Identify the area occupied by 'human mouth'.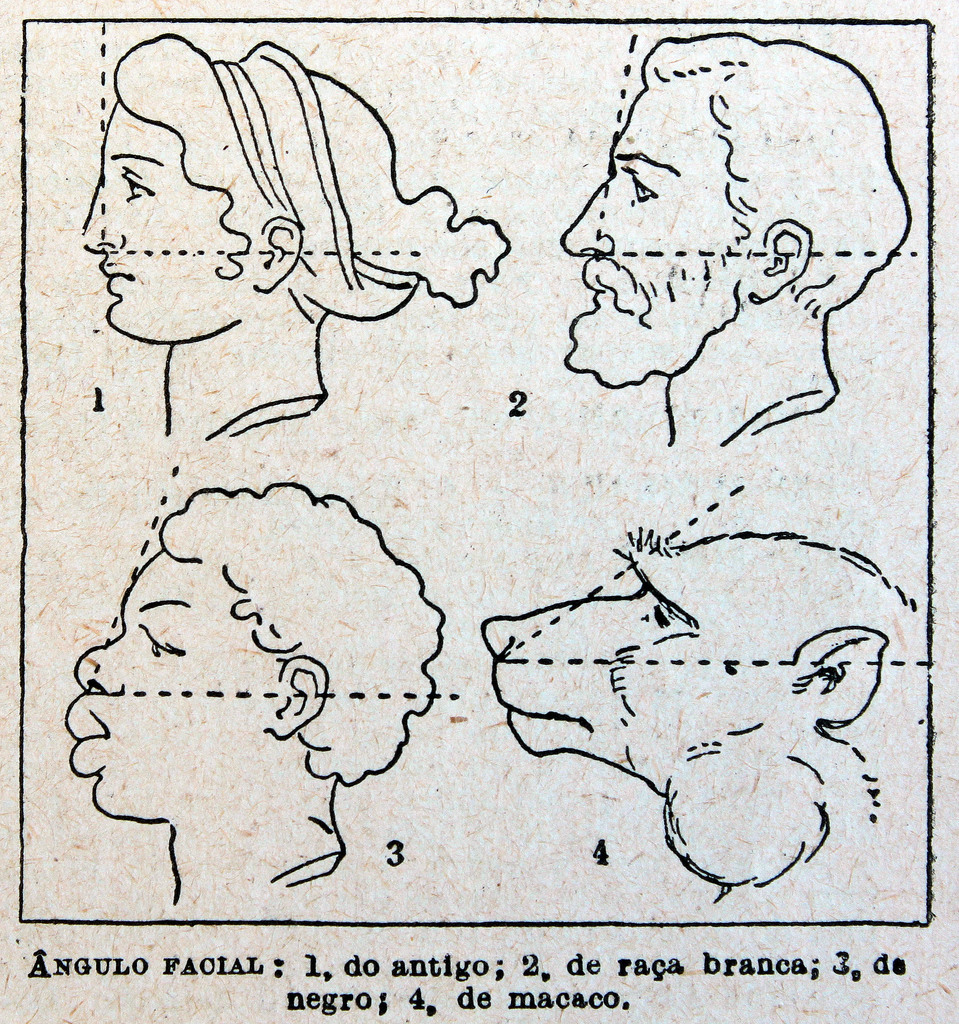
Area: region(583, 259, 607, 303).
